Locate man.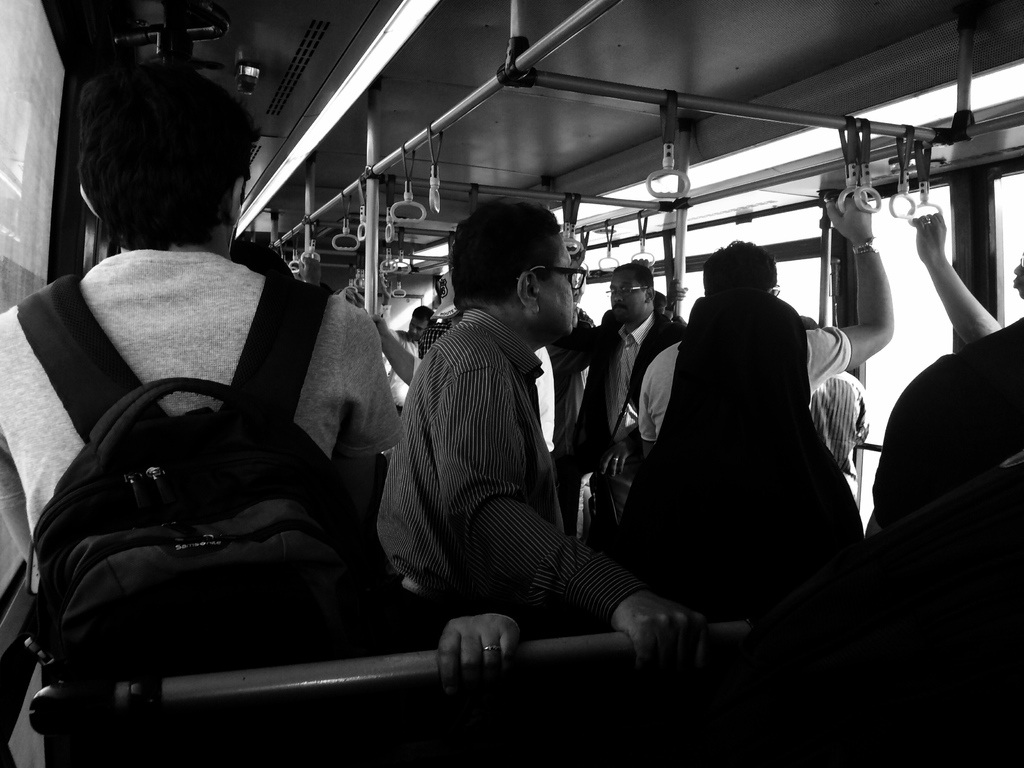
Bounding box: (left=0, top=61, right=406, bottom=767).
